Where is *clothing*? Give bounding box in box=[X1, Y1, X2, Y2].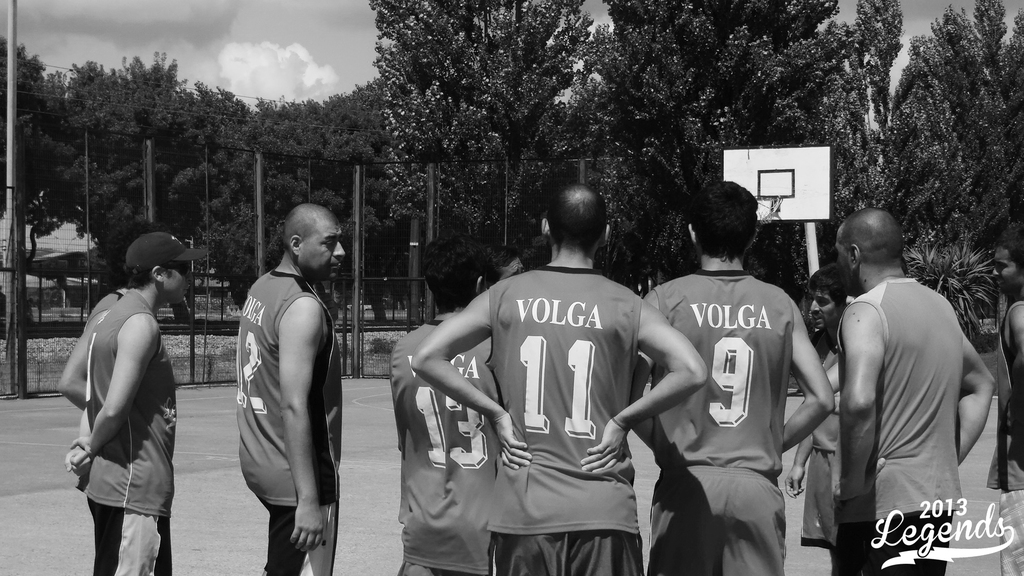
box=[234, 271, 344, 575].
